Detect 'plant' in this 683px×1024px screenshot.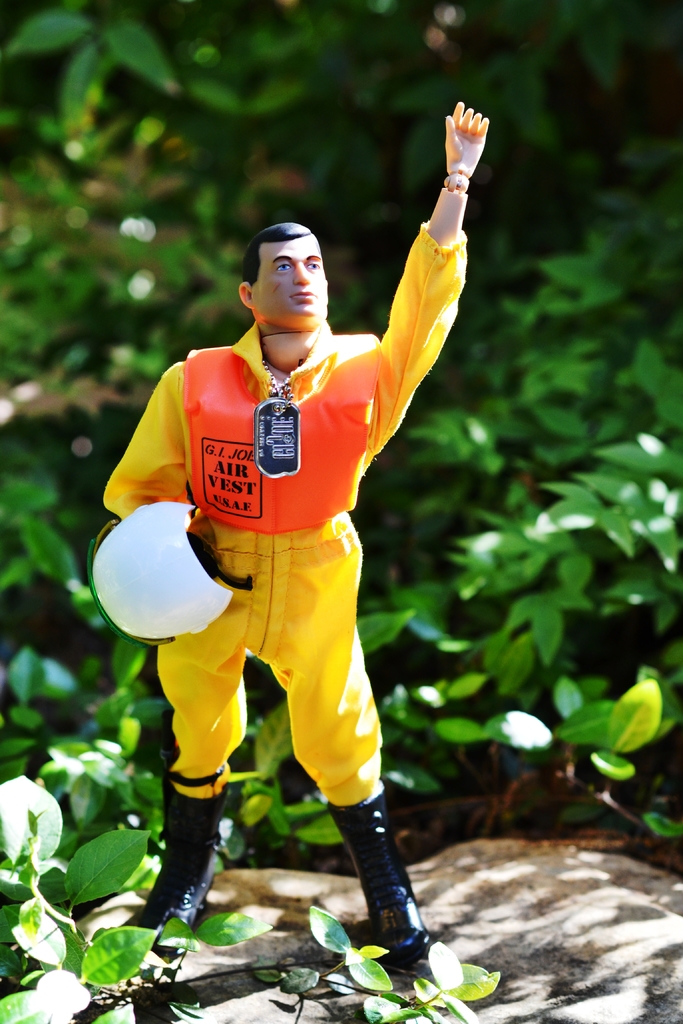
Detection: left=421, top=148, right=677, bottom=848.
